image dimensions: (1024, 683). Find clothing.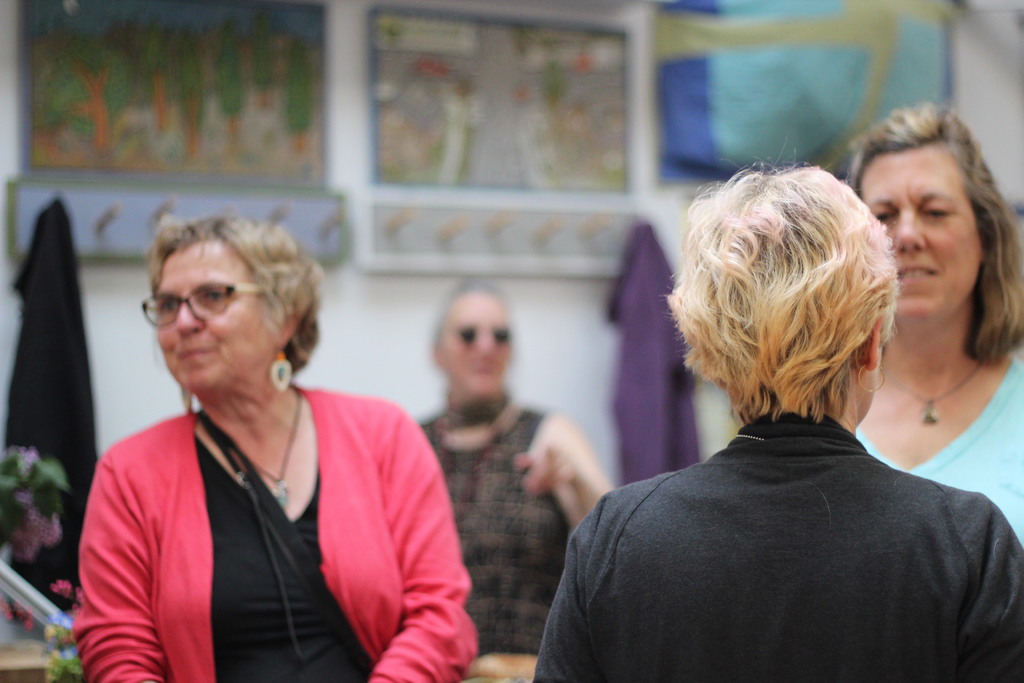
l=548, t=334, r=1013, b=680.
